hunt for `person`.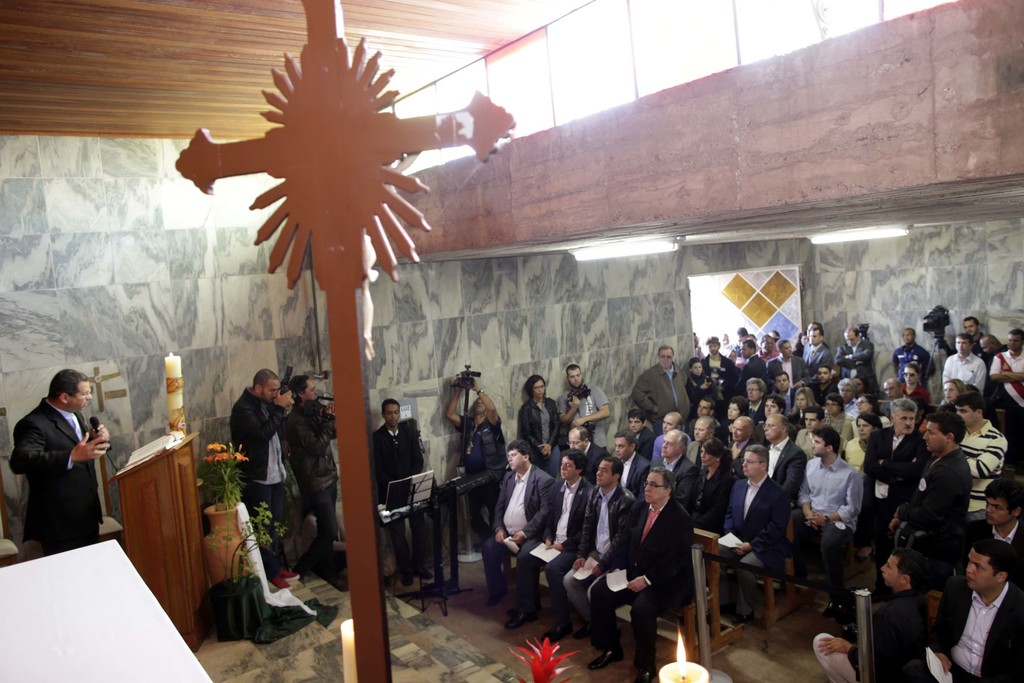
Hunted down at rect(651, 409, 689, 465).
